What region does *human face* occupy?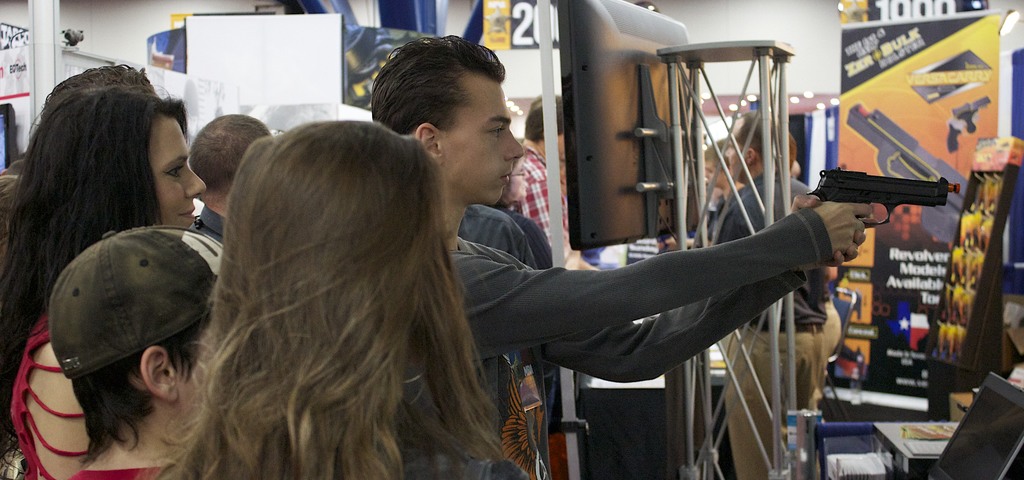
(168,328,215,439).
